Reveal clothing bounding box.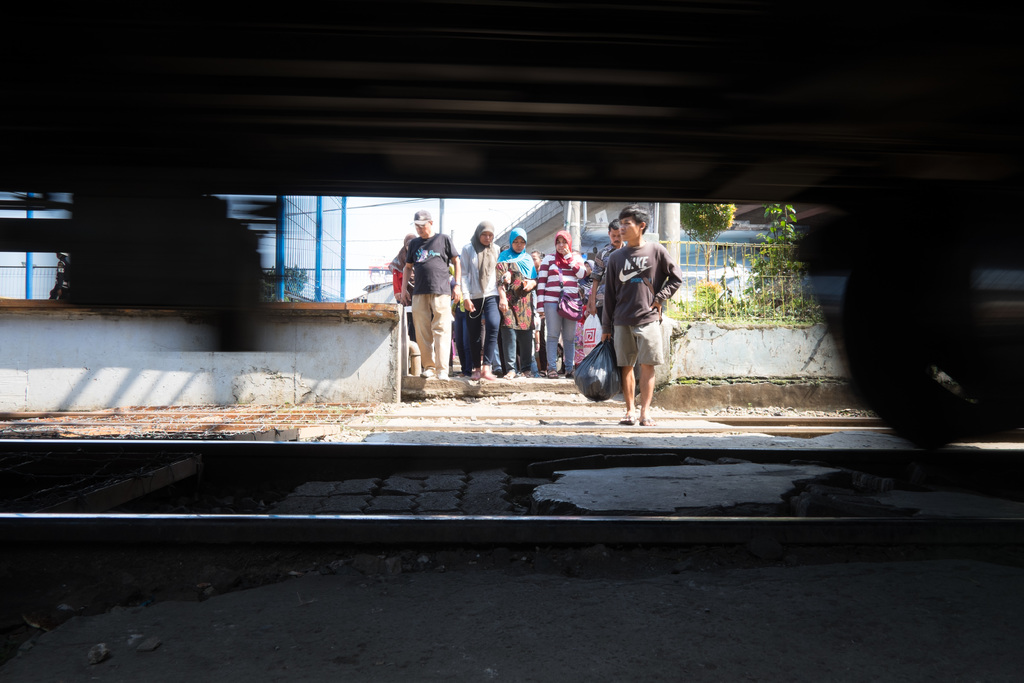
Revealed: {"left": 385, "top": 247, "right": 419, "bottom": 329}.
